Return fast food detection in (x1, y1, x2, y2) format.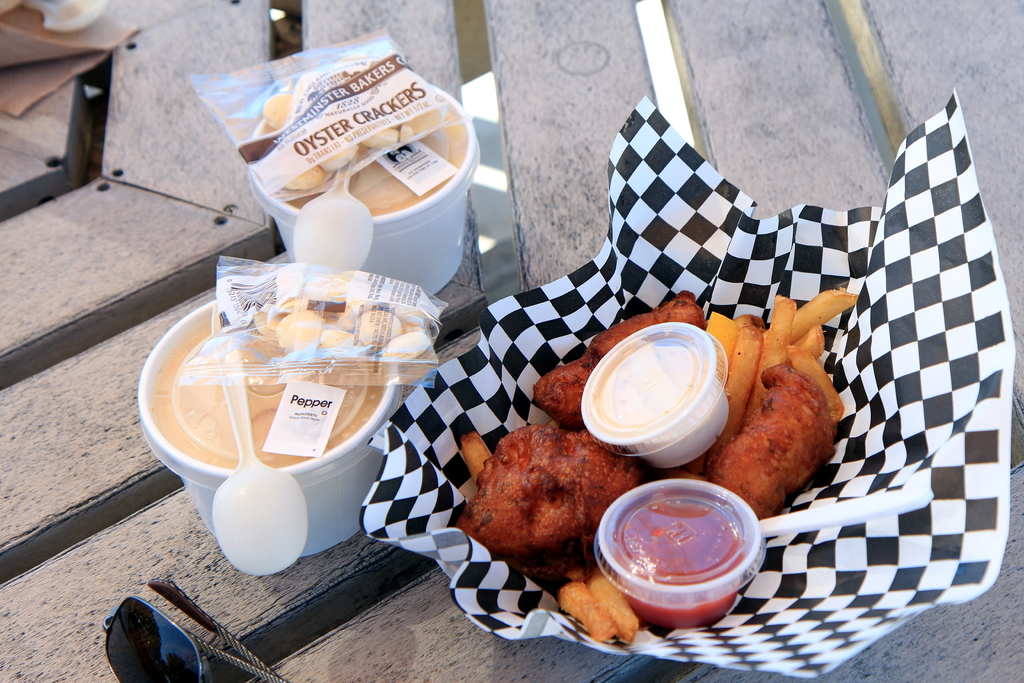
(781, 317, 851, 422).
